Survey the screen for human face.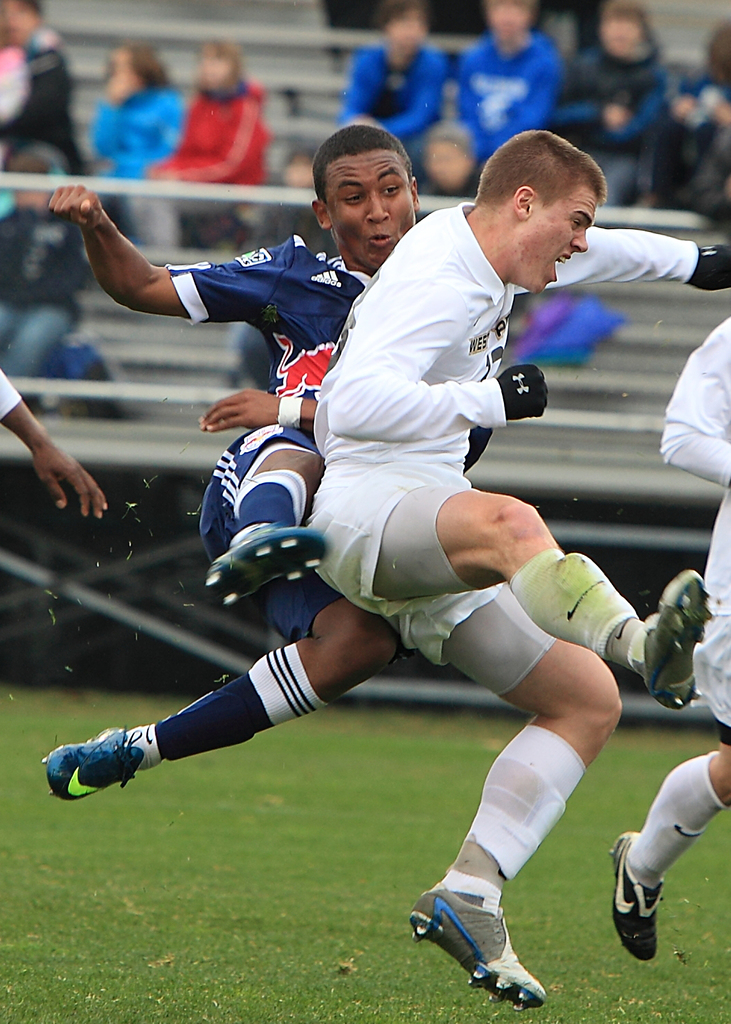
Survey found: detection(379, 0, 437, 63).
